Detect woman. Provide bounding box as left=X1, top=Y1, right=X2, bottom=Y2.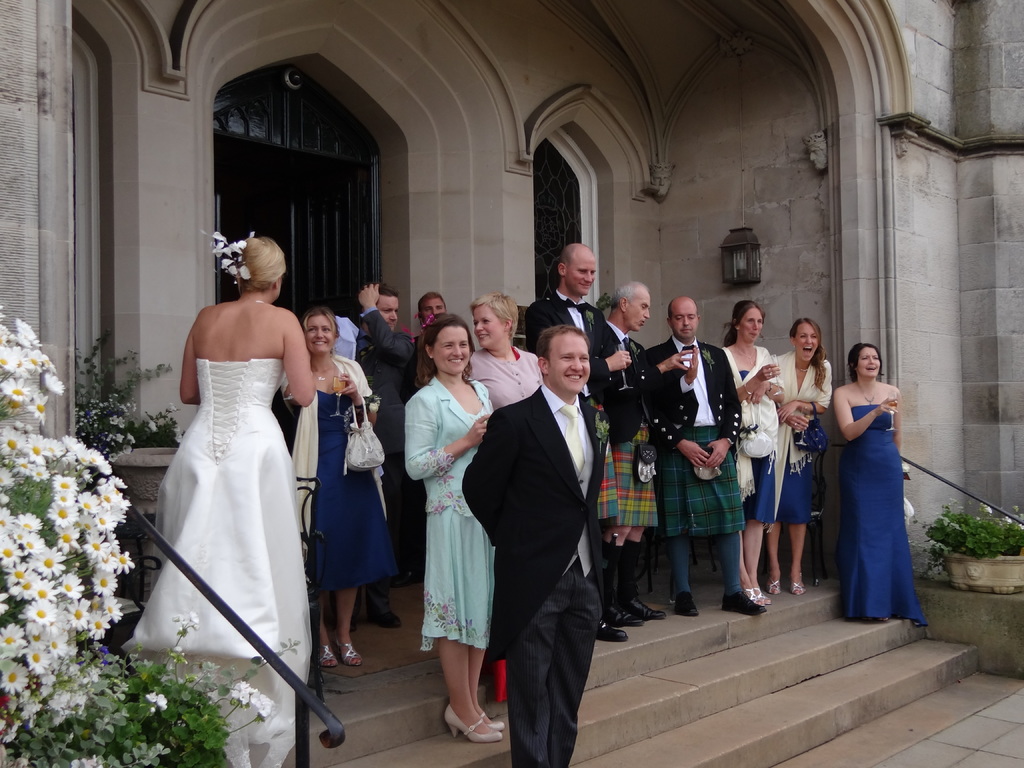
left=776, top=315, right=847, bottom=596.
